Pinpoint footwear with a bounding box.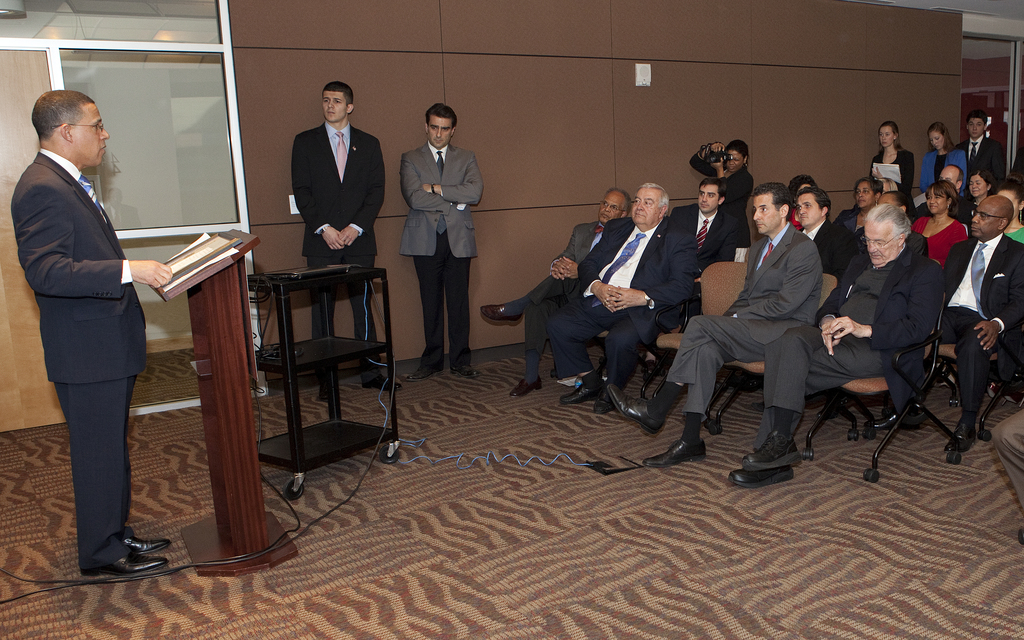
362/375/403/391.
